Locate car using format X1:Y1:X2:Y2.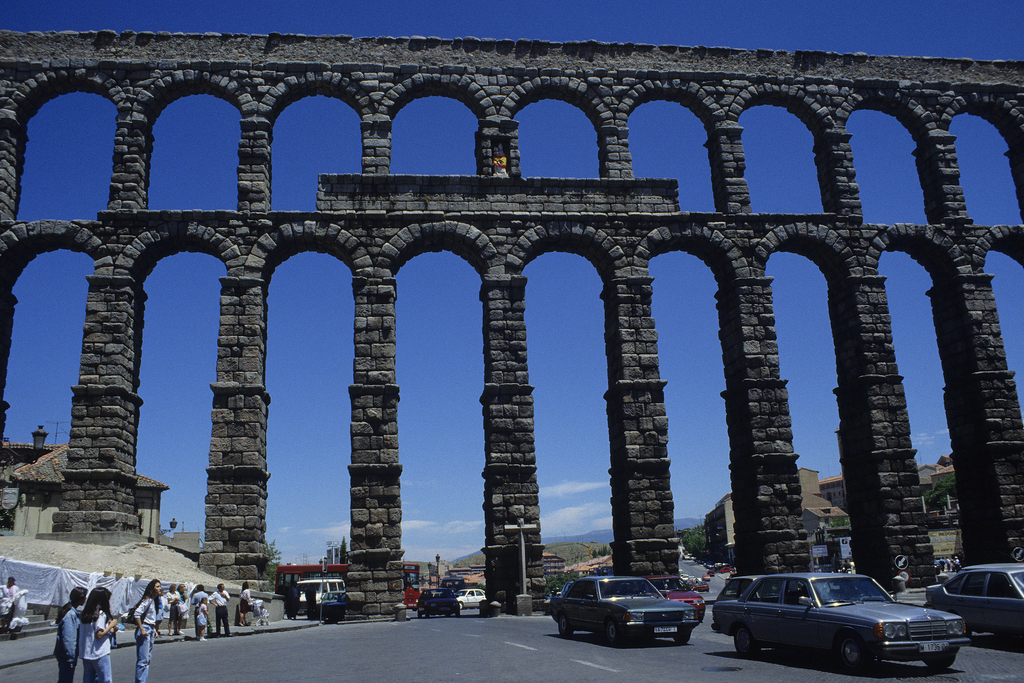
710:575:979:671.
